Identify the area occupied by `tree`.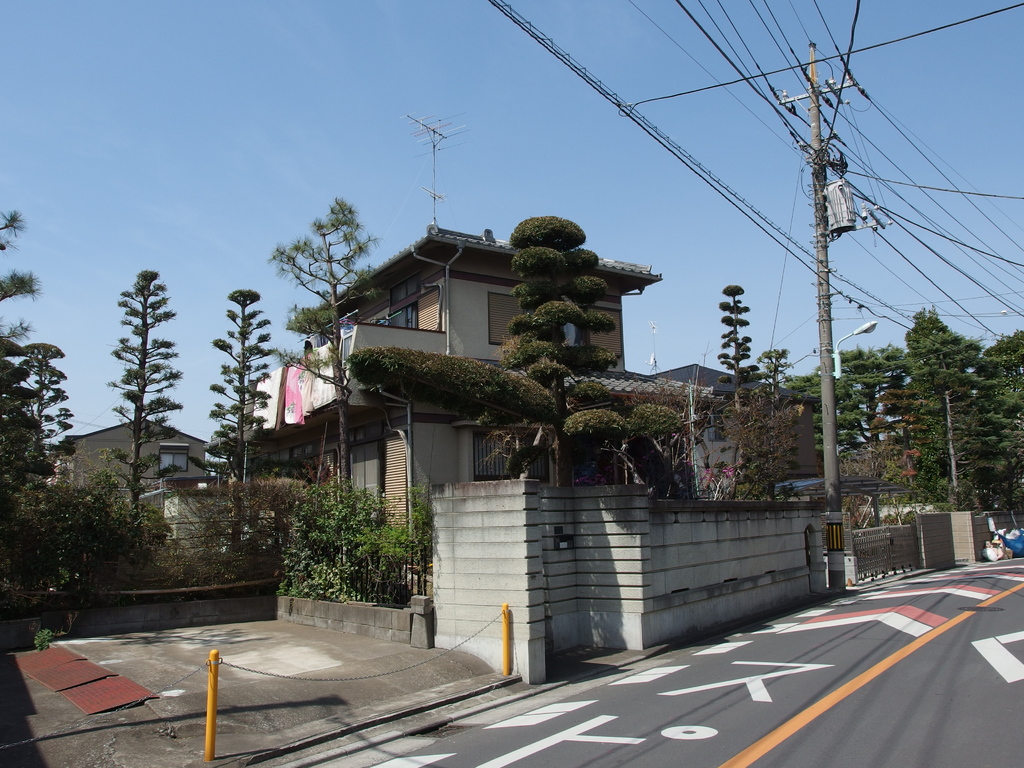
Area: [81,246,182,498].
